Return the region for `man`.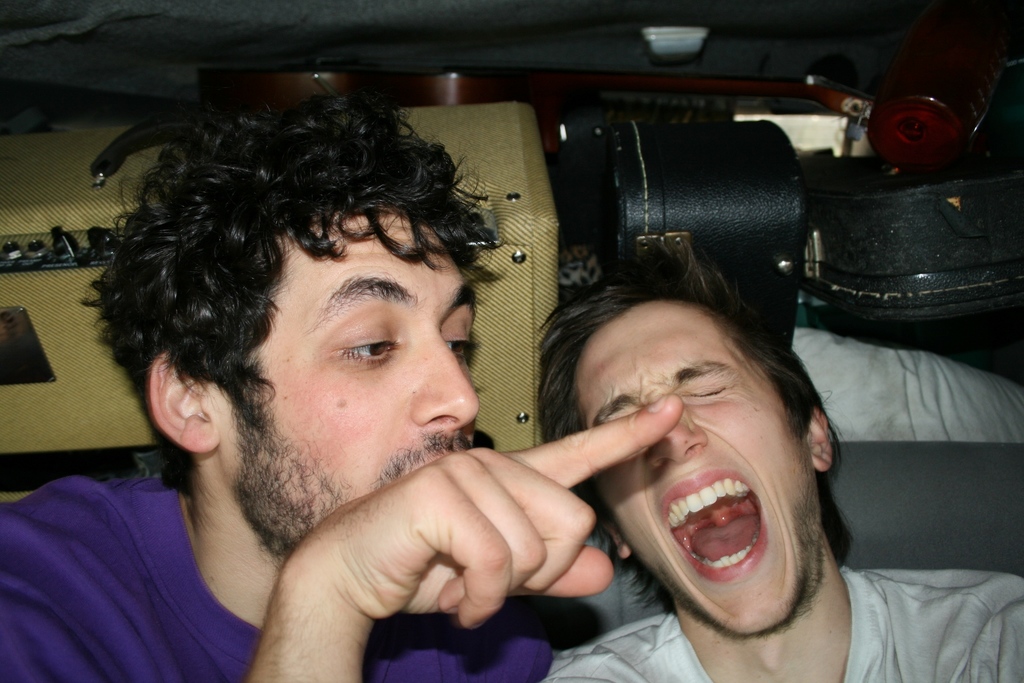
(540, 231, 1023, 682).
